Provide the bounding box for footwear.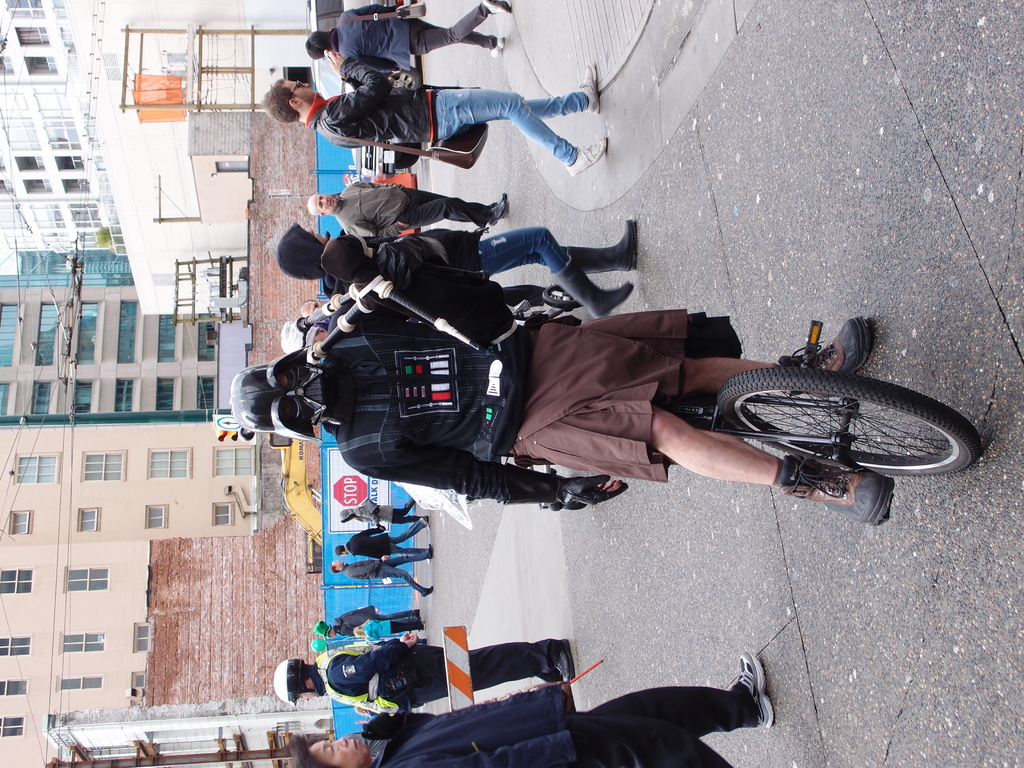
box(768, 451, 895, 526).
